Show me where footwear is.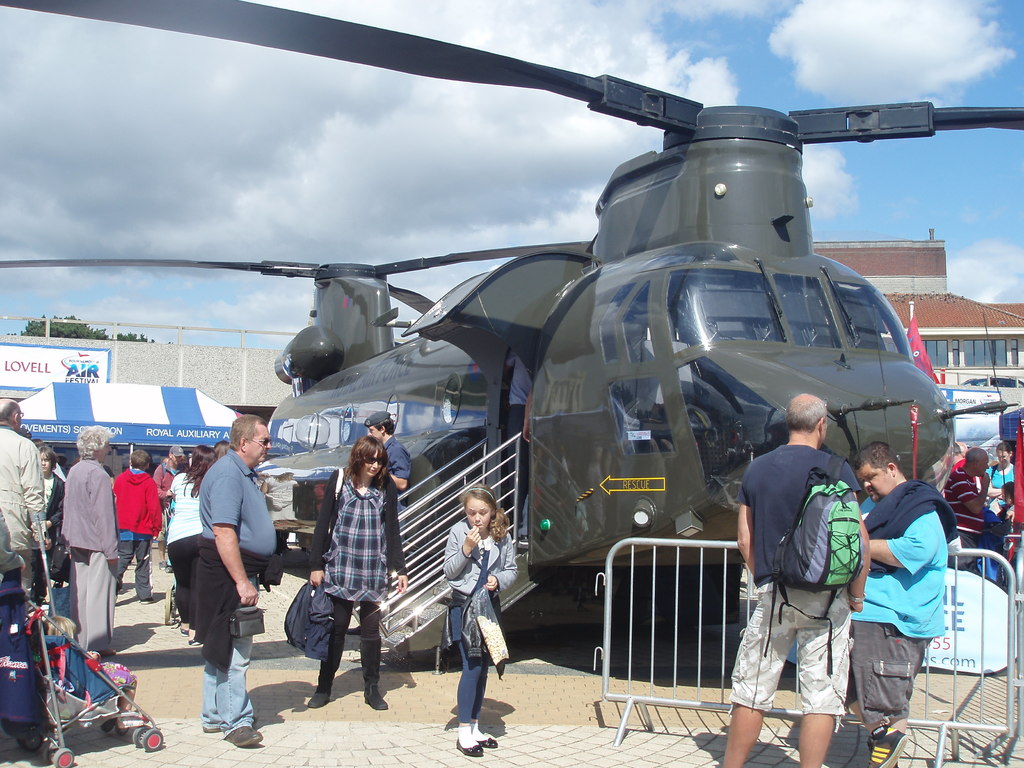
footwear is at 225 723 260 747.
